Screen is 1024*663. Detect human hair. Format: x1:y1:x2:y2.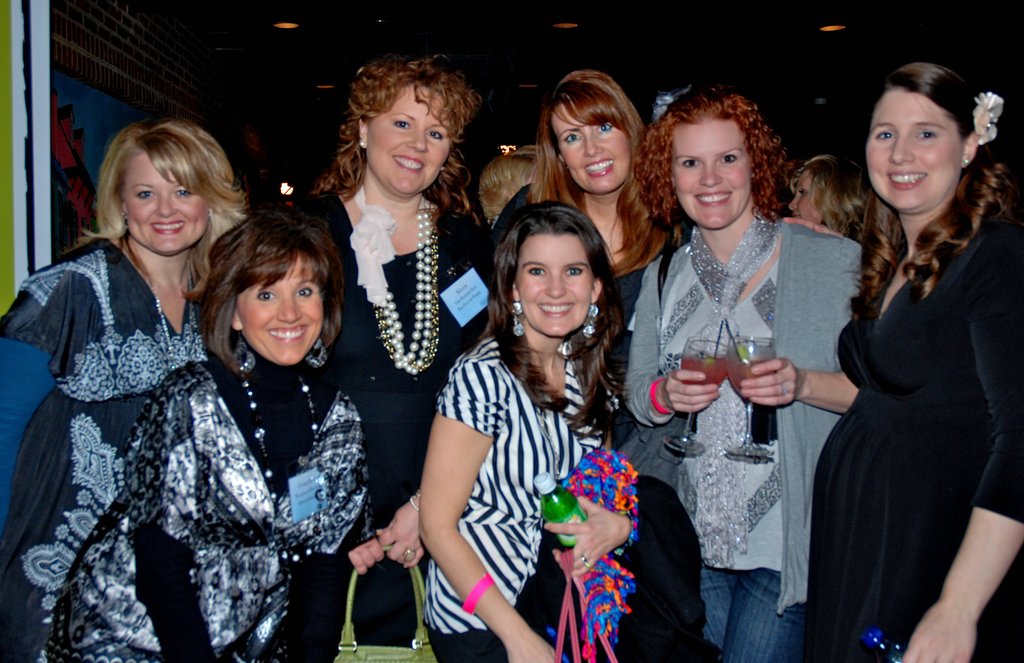
846:61:1018:339.
